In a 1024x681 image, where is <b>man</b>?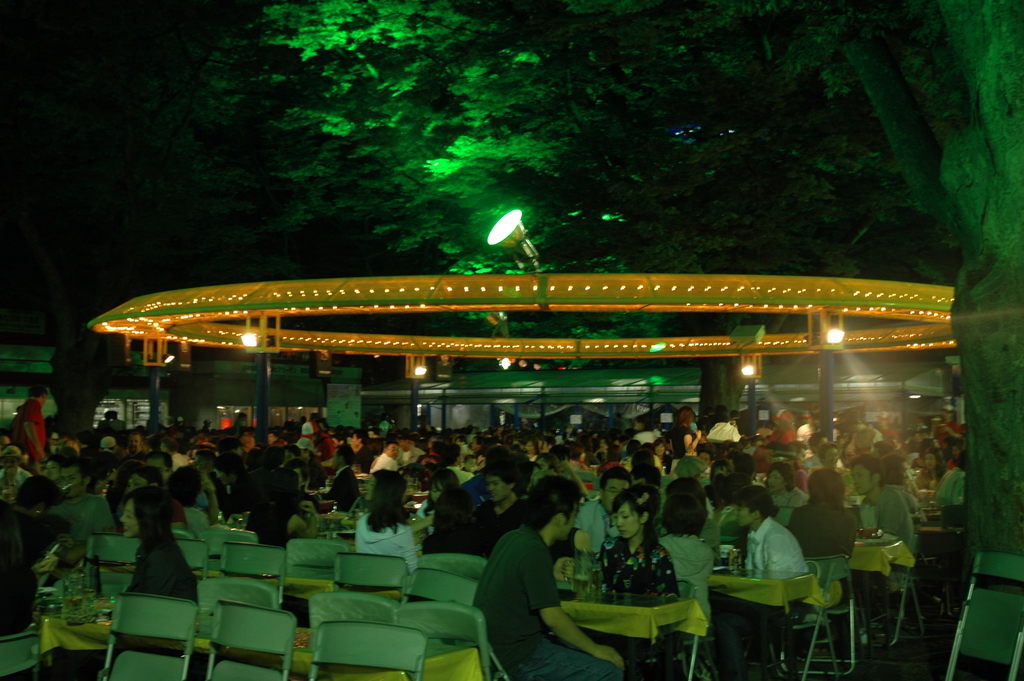
846 455 913 644.
